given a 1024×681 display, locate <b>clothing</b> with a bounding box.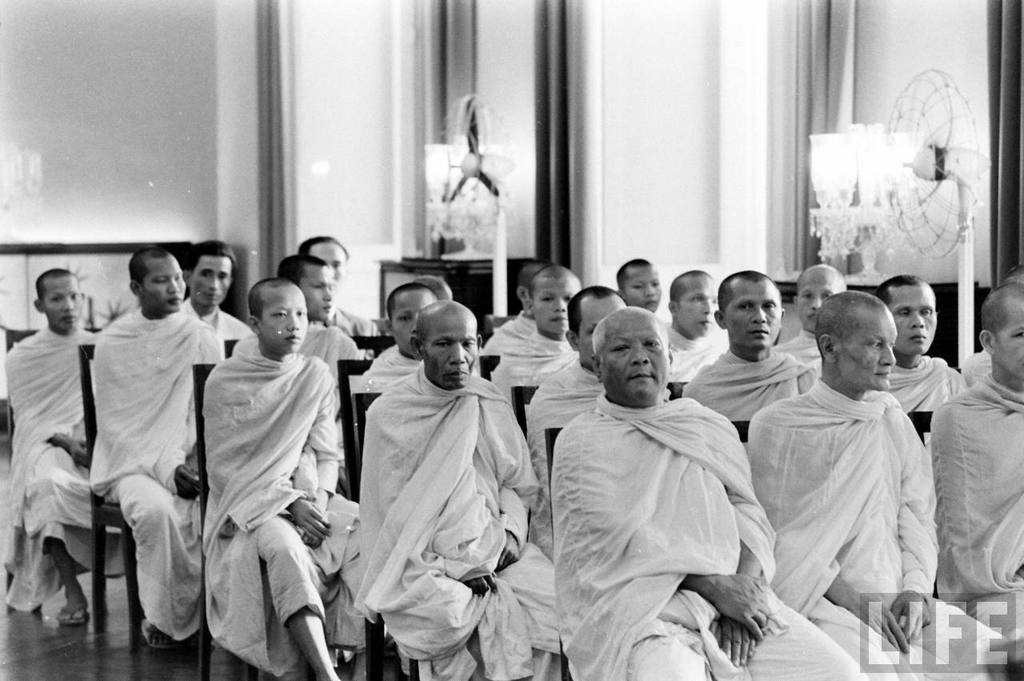
Located: 681 356 817 455.
